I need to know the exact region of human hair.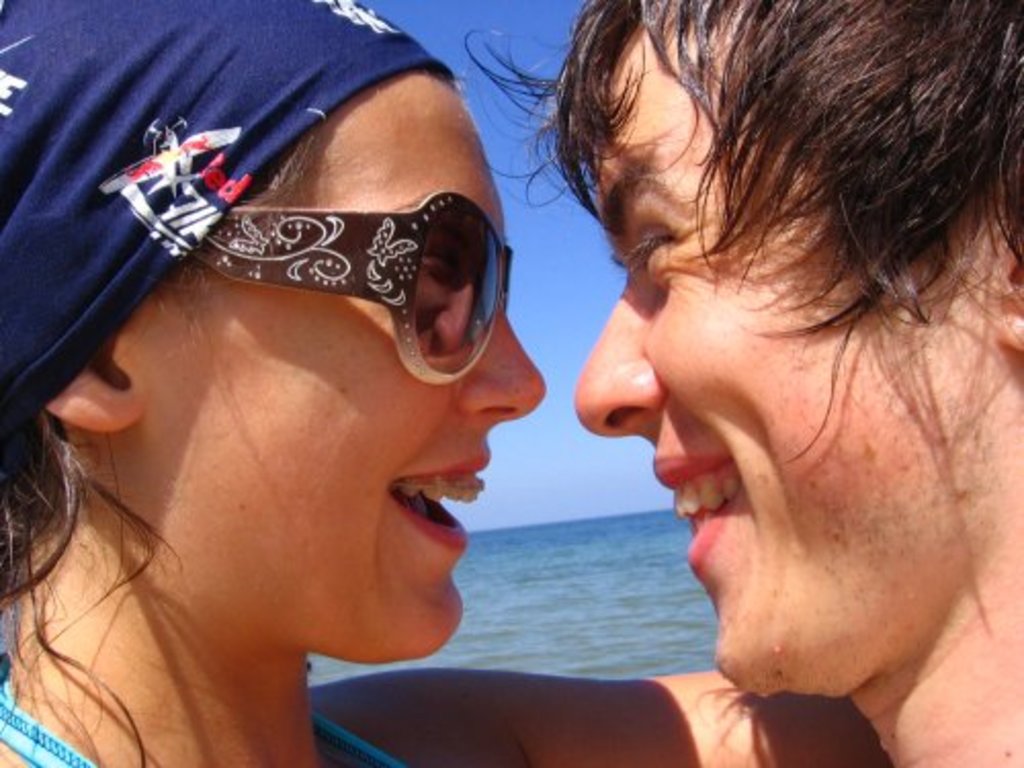
Region: [x1=461, y1=0, x2=1022, y2=463].
